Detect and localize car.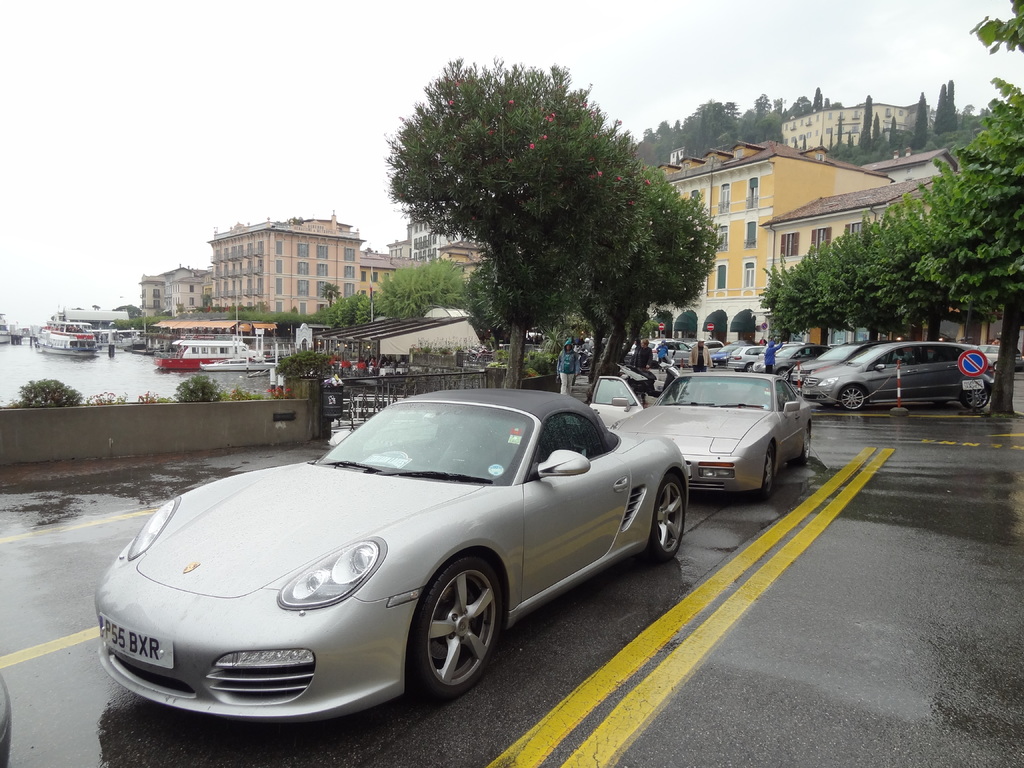
Localized at 820/340/989/412.
